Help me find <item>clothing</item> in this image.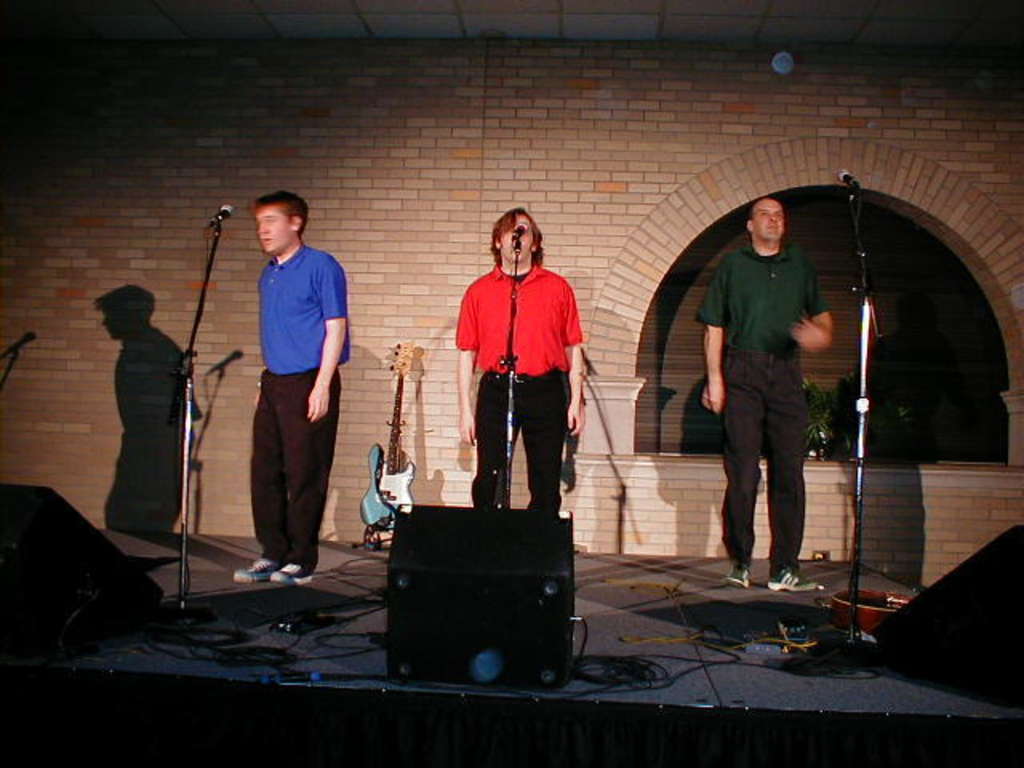
Found it: region(256, 235, 357, 554).
